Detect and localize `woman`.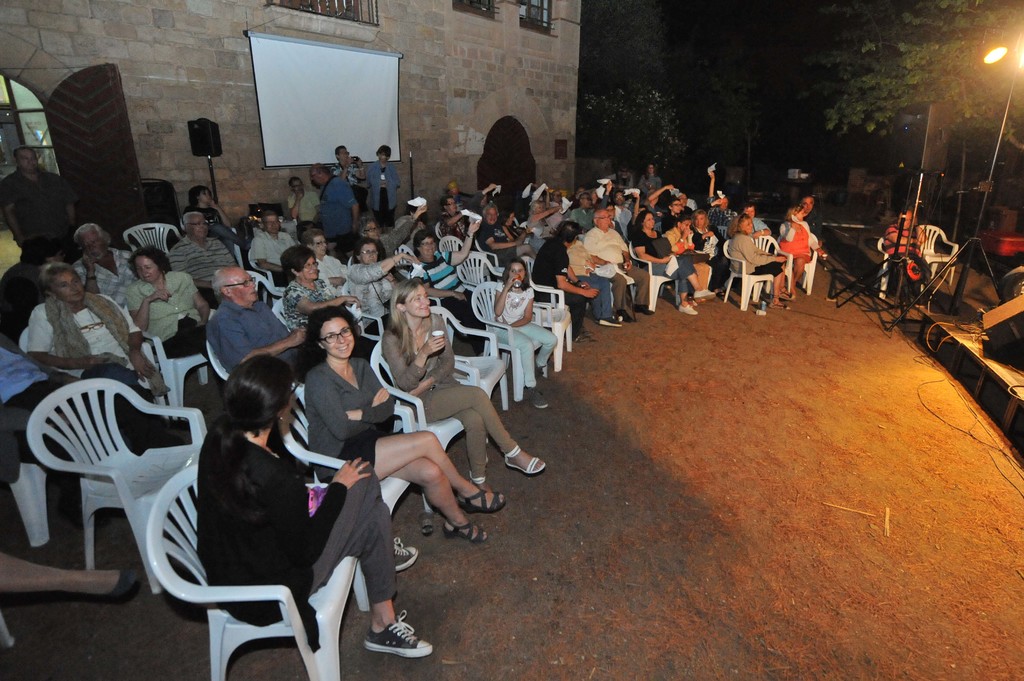
Localized at 501, 209, 545, 253.
